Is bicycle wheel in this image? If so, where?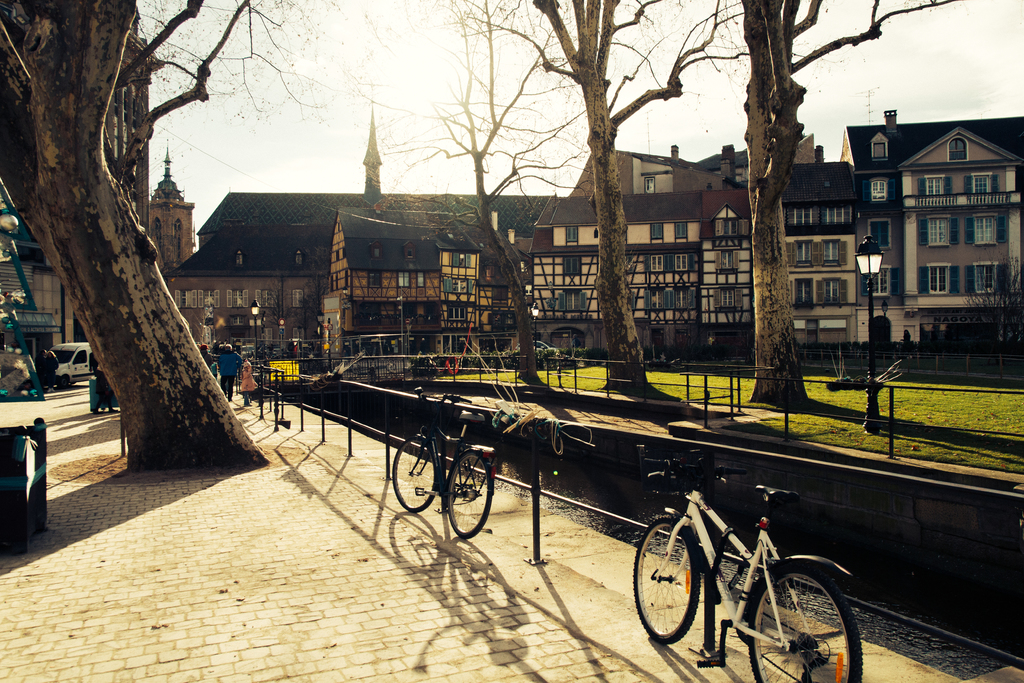
Yes, at 744, 562, 864, 682.
